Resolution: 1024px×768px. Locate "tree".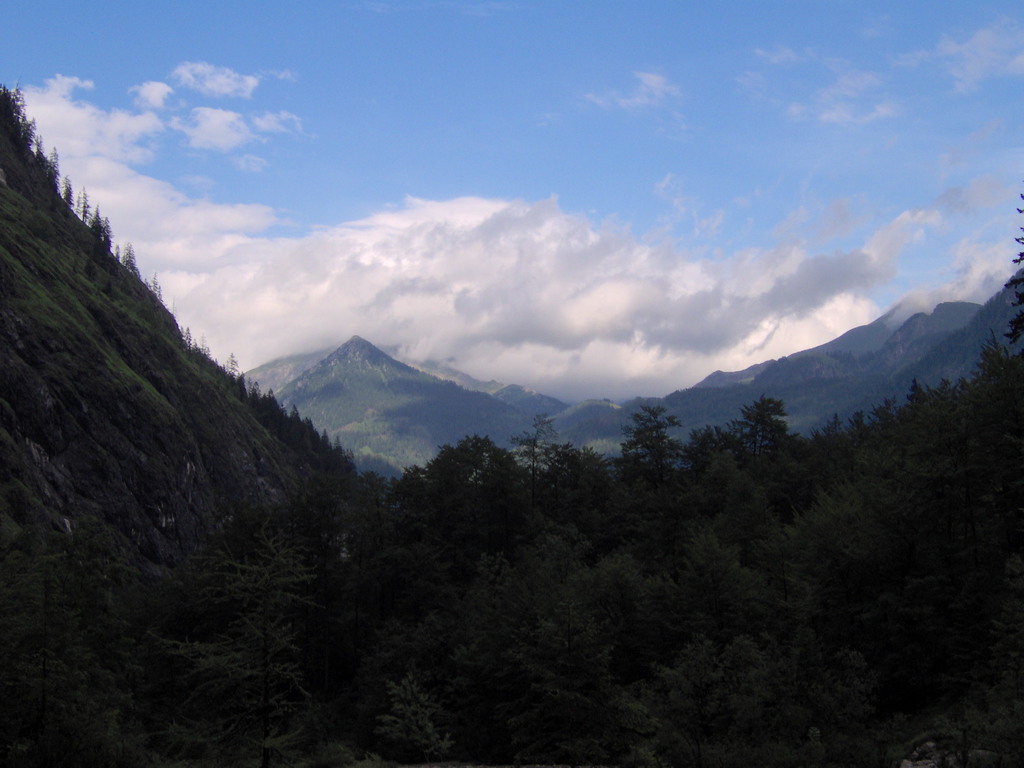
x1=81 y1=175 x2=92 y2=232.
